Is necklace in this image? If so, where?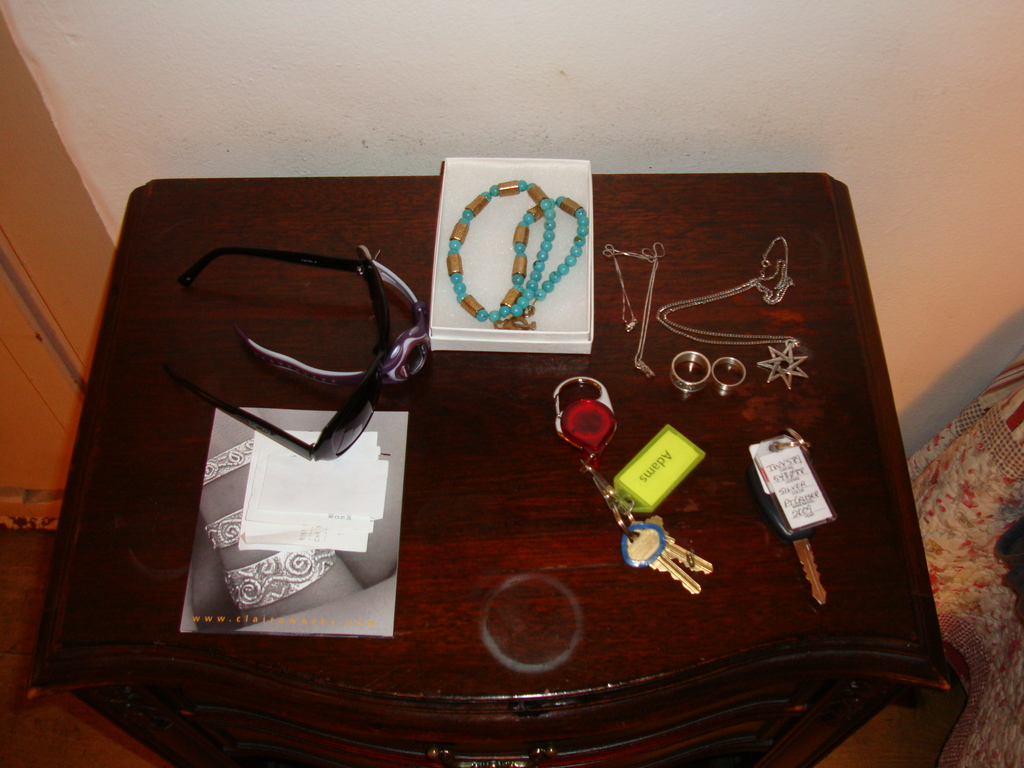
Yes, at x1=445, y1=179, x2=590, y2=330.
